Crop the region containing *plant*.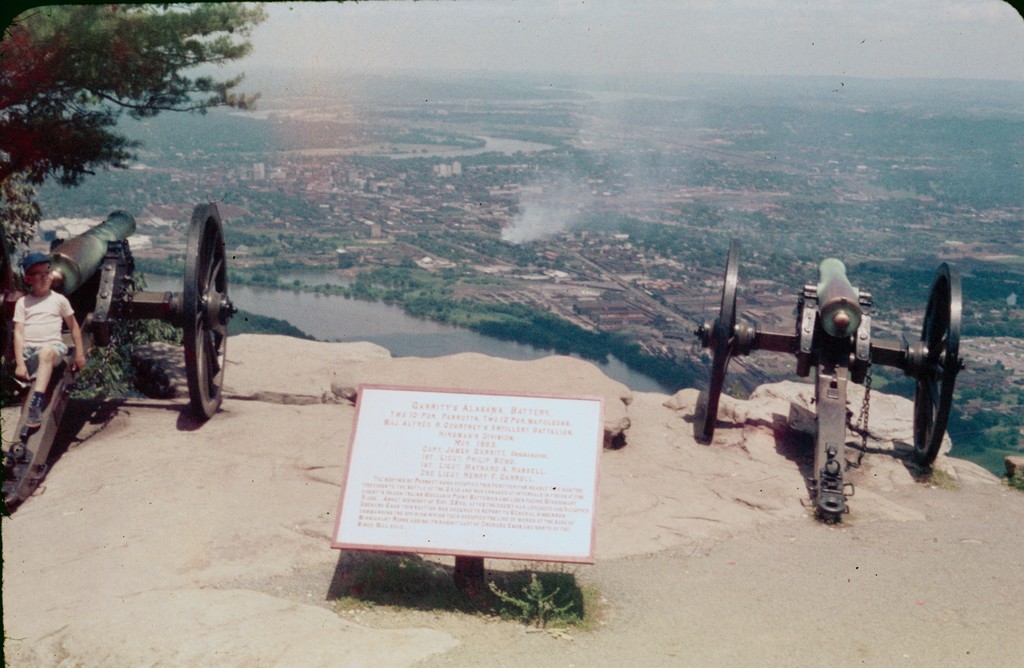
Crop region: <bbox>916, 462, 956, 491</bbox>.
